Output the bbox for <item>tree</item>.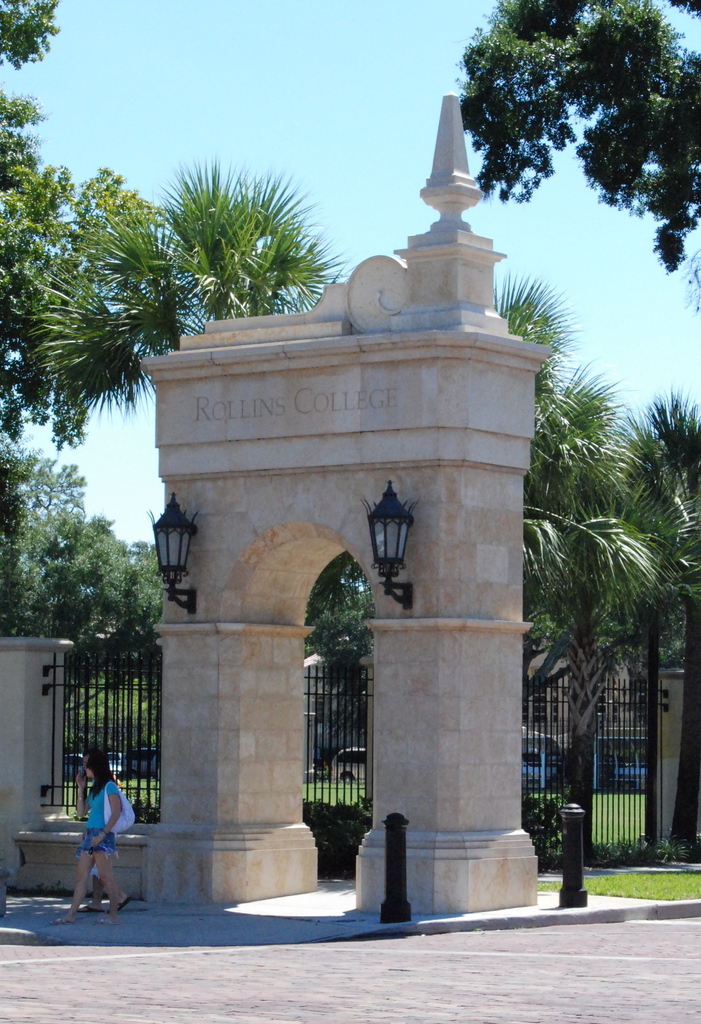
(21,146,346,431).
